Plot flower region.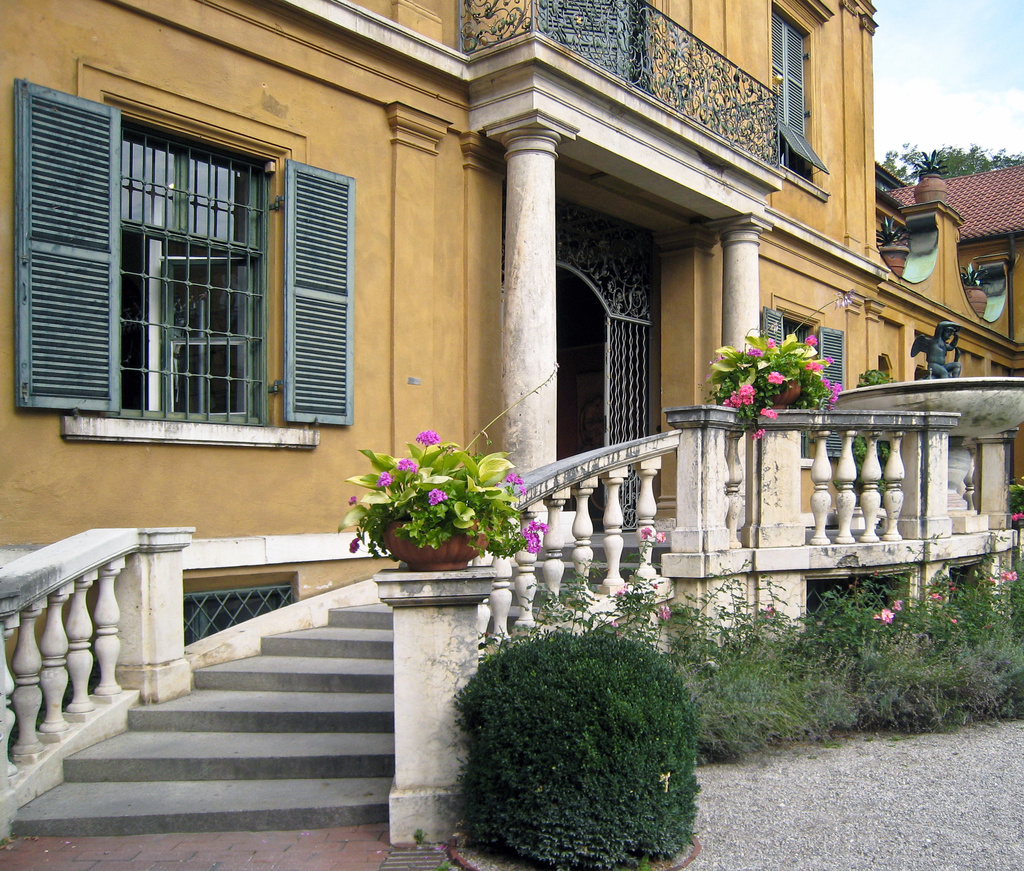
Plotted at l=519, t=530, r=541, b=553.
